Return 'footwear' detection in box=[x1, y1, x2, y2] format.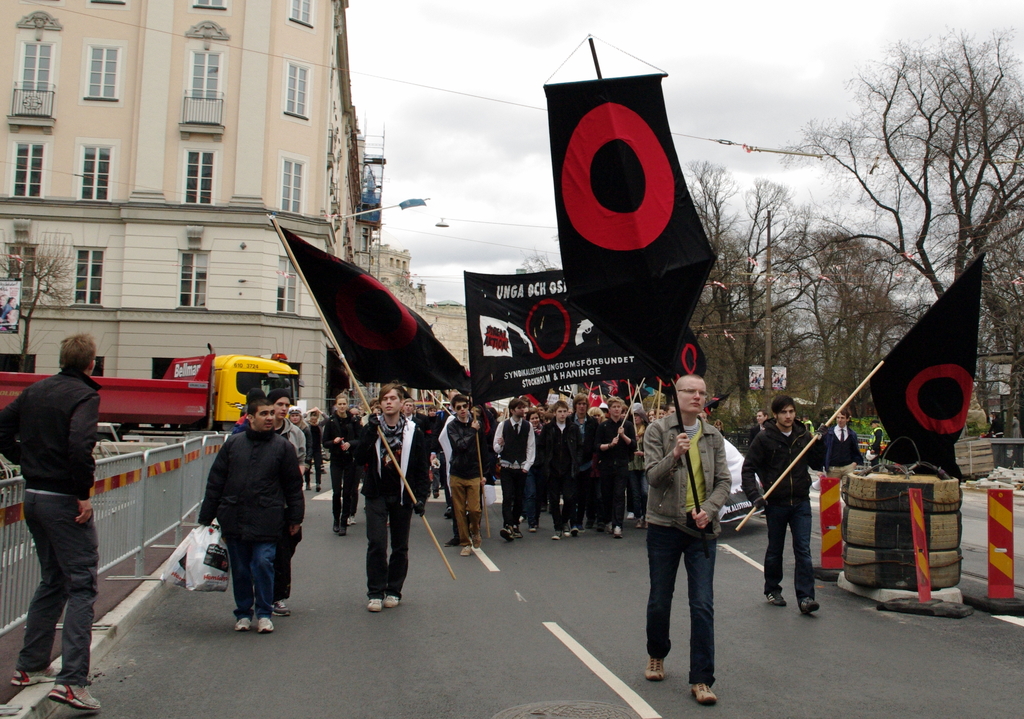
box=[527, 520, 536, 533].
